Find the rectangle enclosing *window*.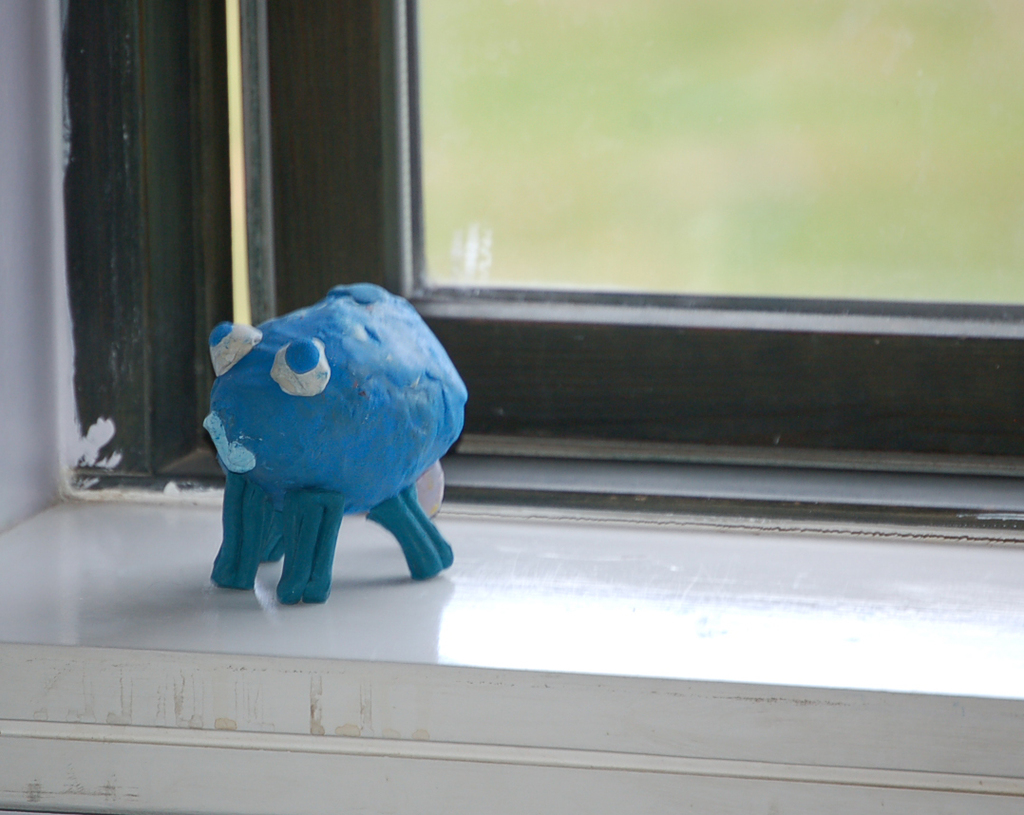
x1=0 y1=0 x2=1023 y2=814.
